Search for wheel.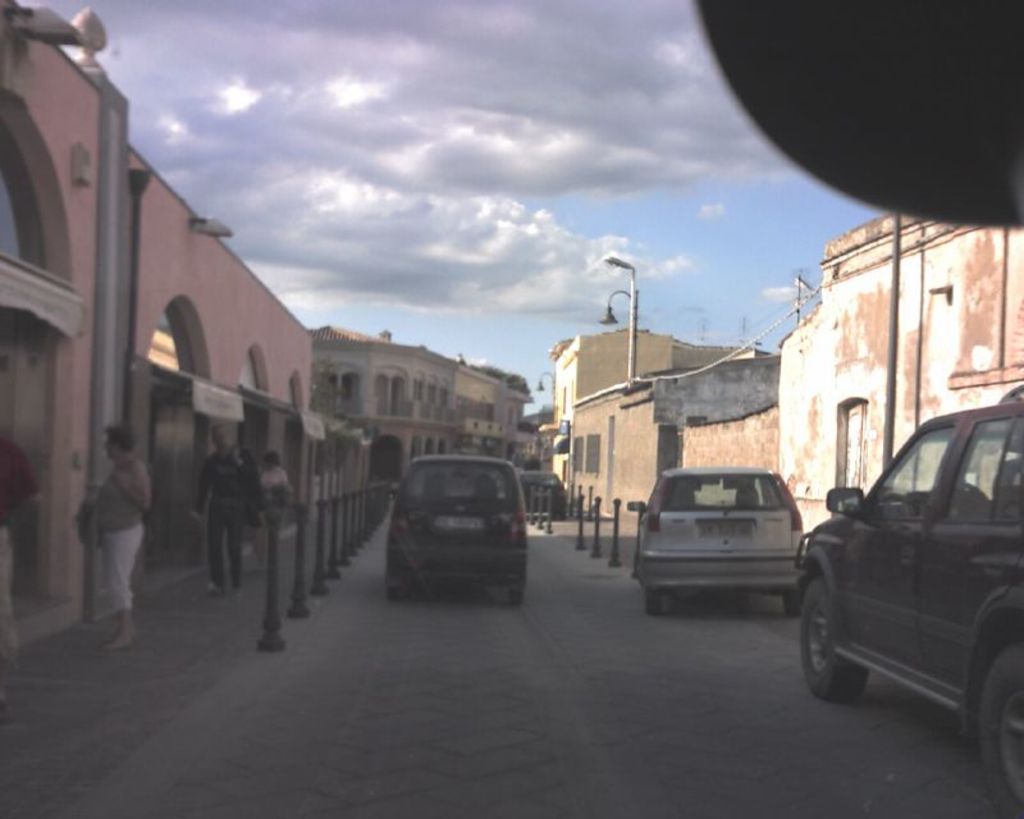
Found at 643,589,662,618.
